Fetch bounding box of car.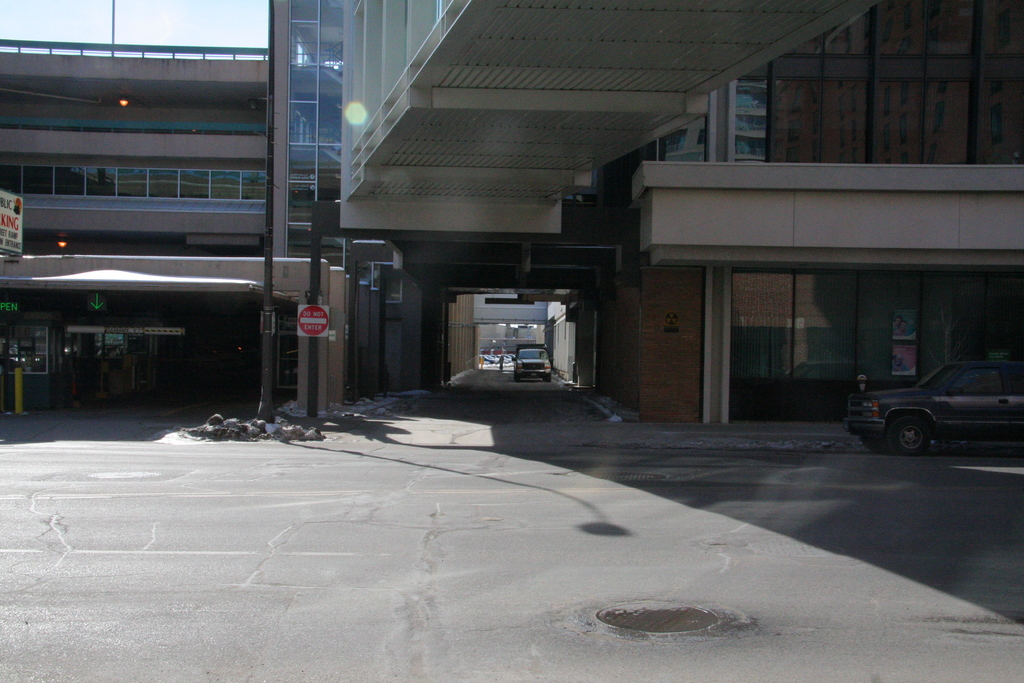
Bbox: box(509, 346, 551, 382).
